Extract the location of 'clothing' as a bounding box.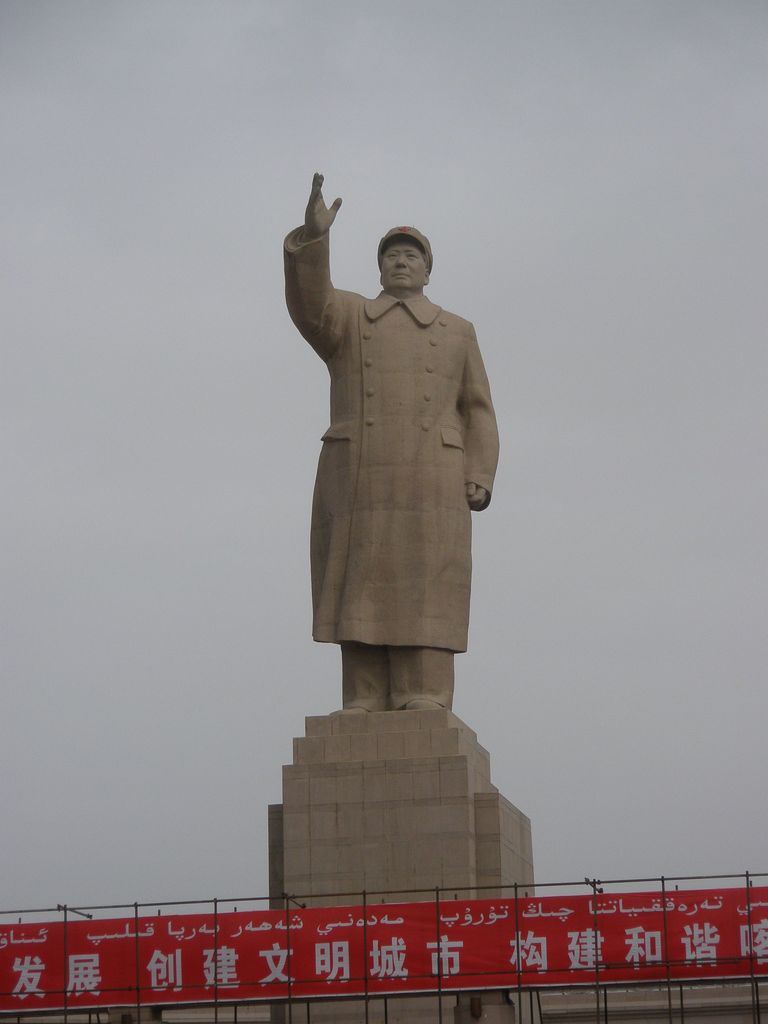
crop(276, 194, 516, 705).
